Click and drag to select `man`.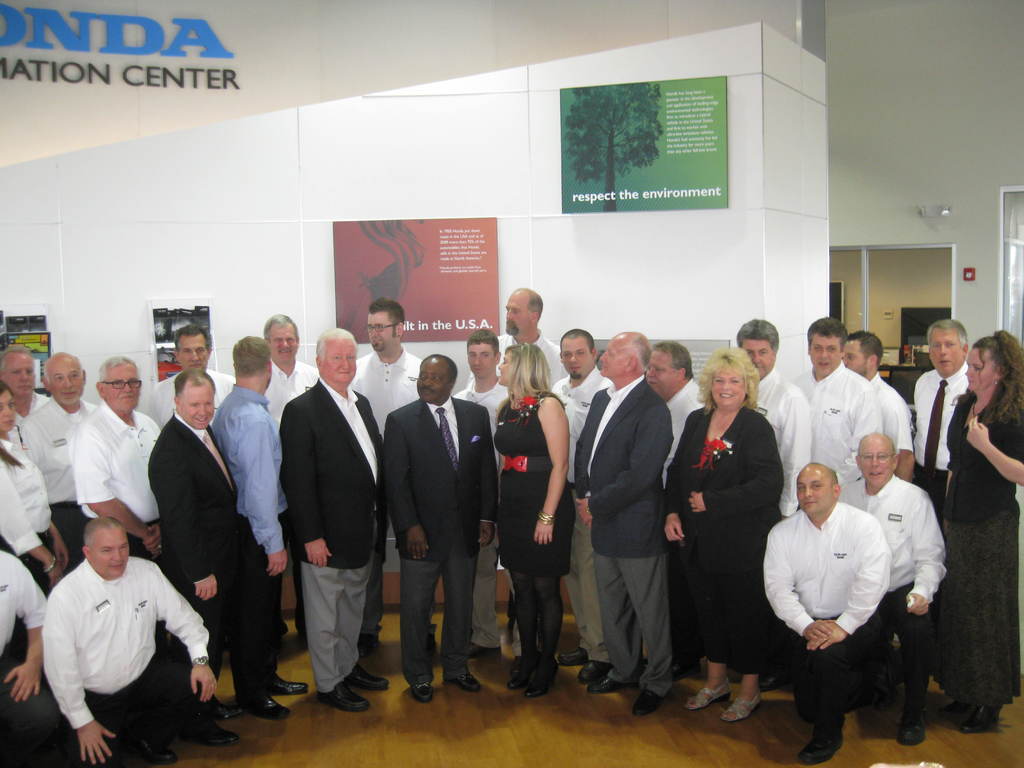
Selection: (x1=497, y1=286, x2=567, y2=387).
